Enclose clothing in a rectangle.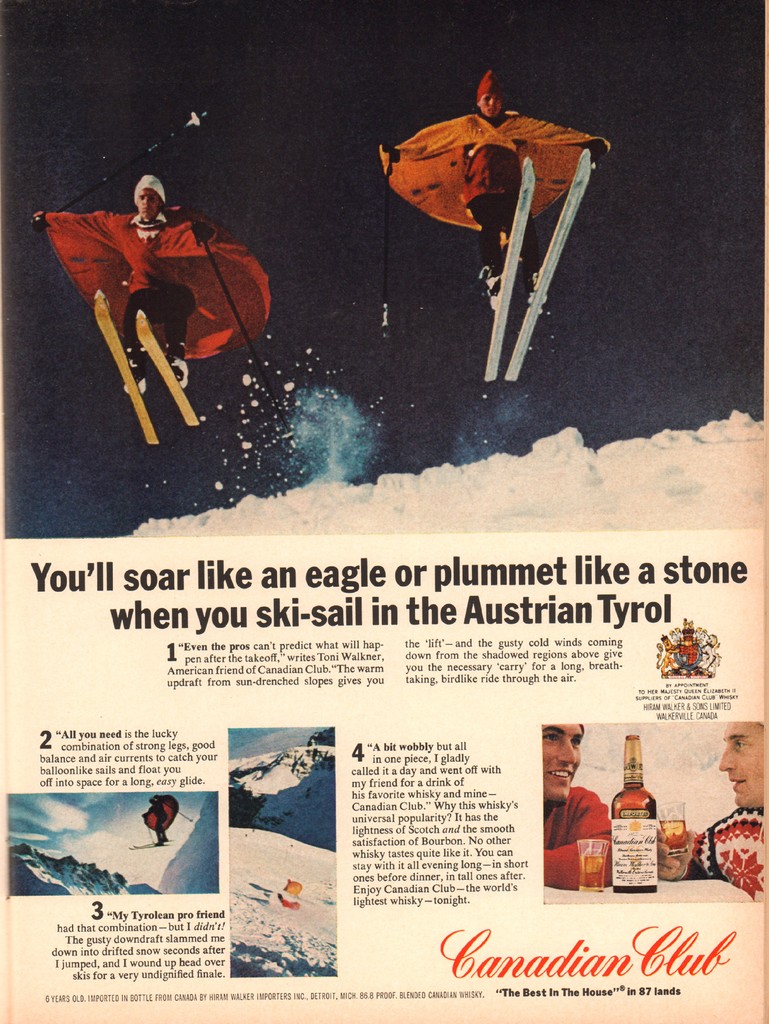
rect(695, 794, 768, 895).
